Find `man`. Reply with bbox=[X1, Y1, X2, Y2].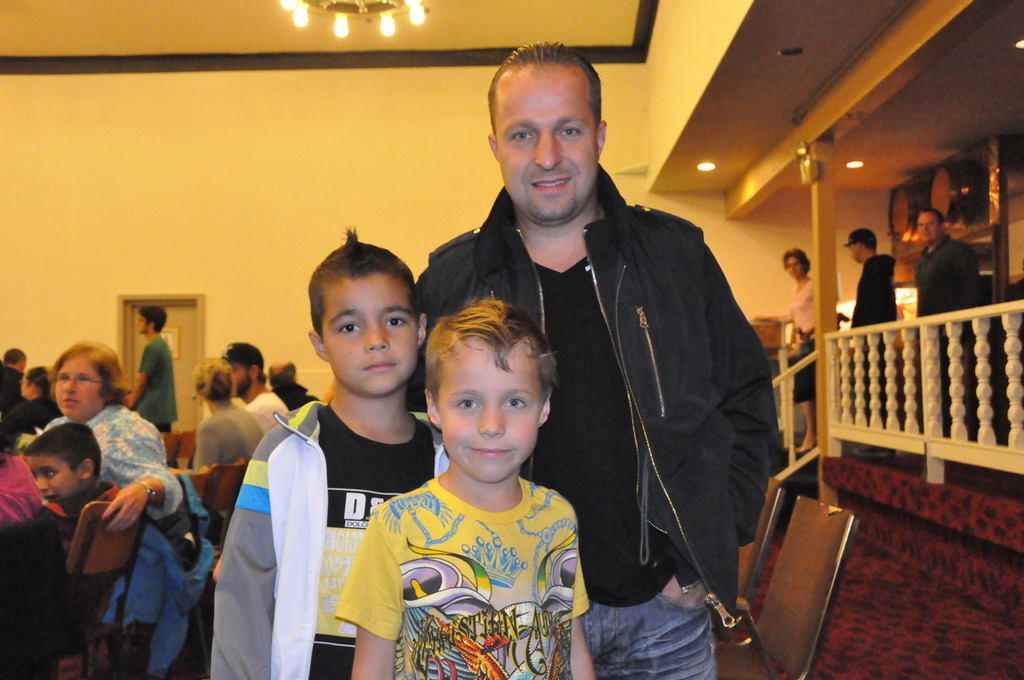
bbox=[128, 298, 176, 432].
